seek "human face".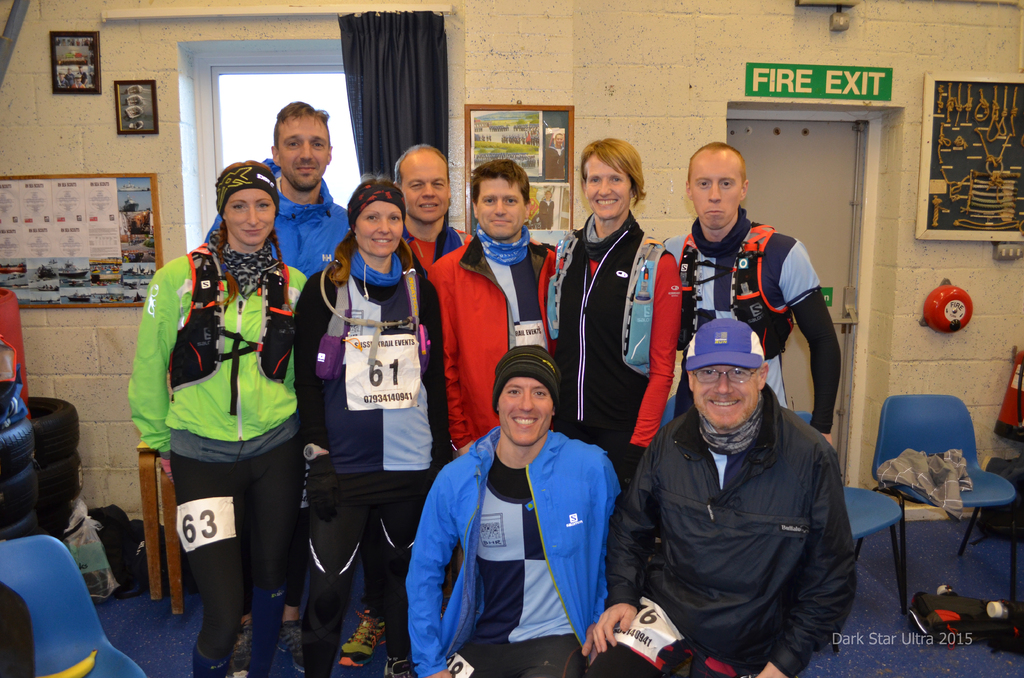
691,154,740,227.
